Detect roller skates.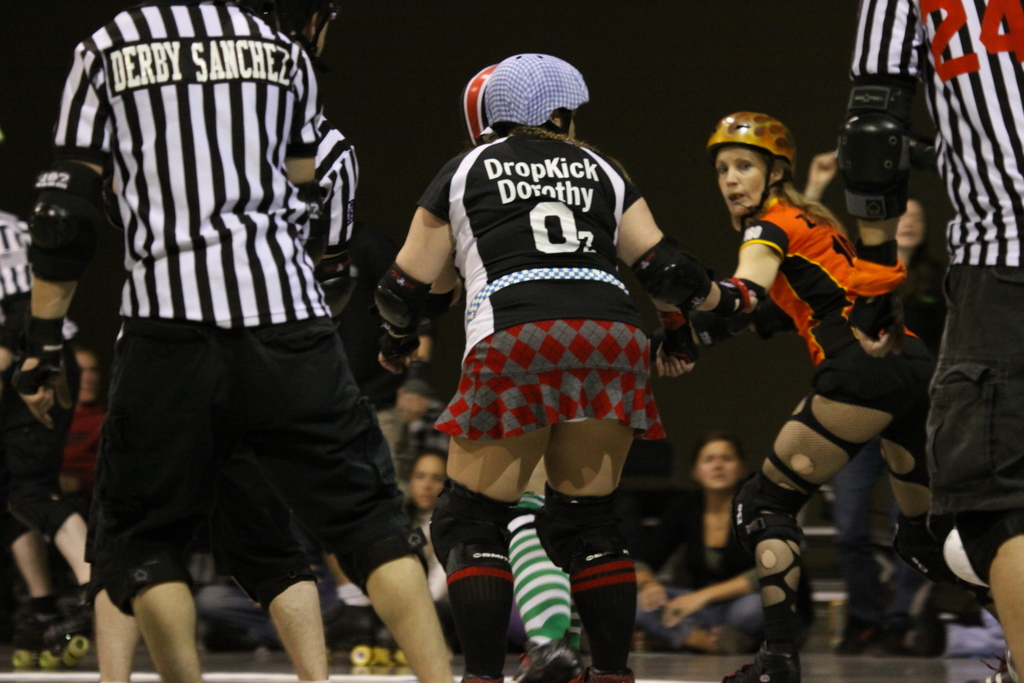
Detected at 10:597:50:667.
